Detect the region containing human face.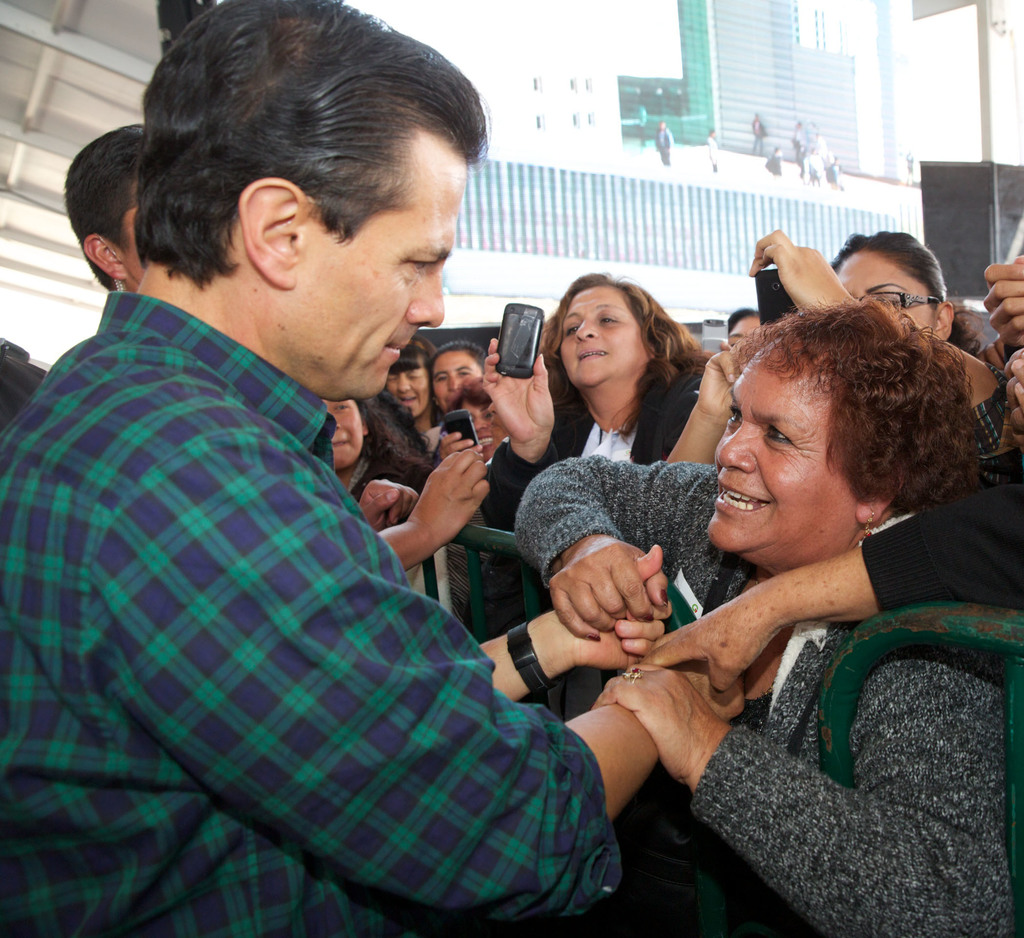
rect(829, 250, 938, 337).
